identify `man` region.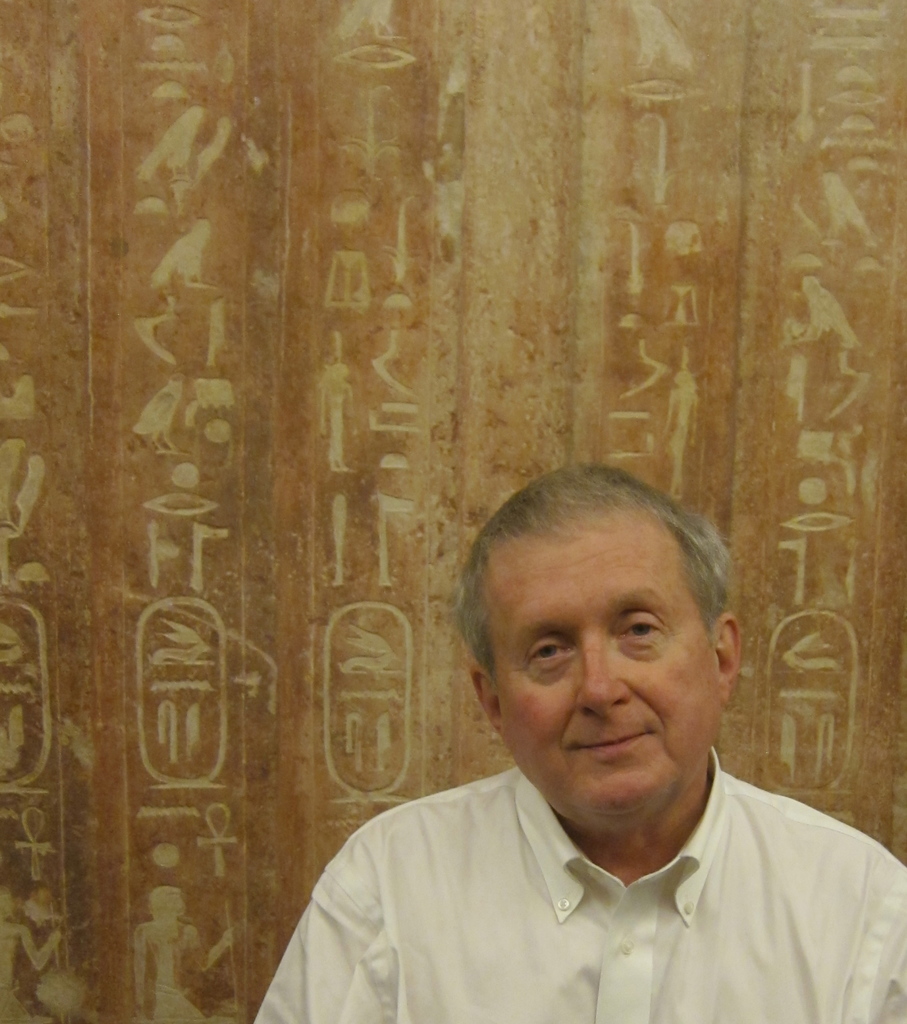
Region: 261 485 873 1012.
